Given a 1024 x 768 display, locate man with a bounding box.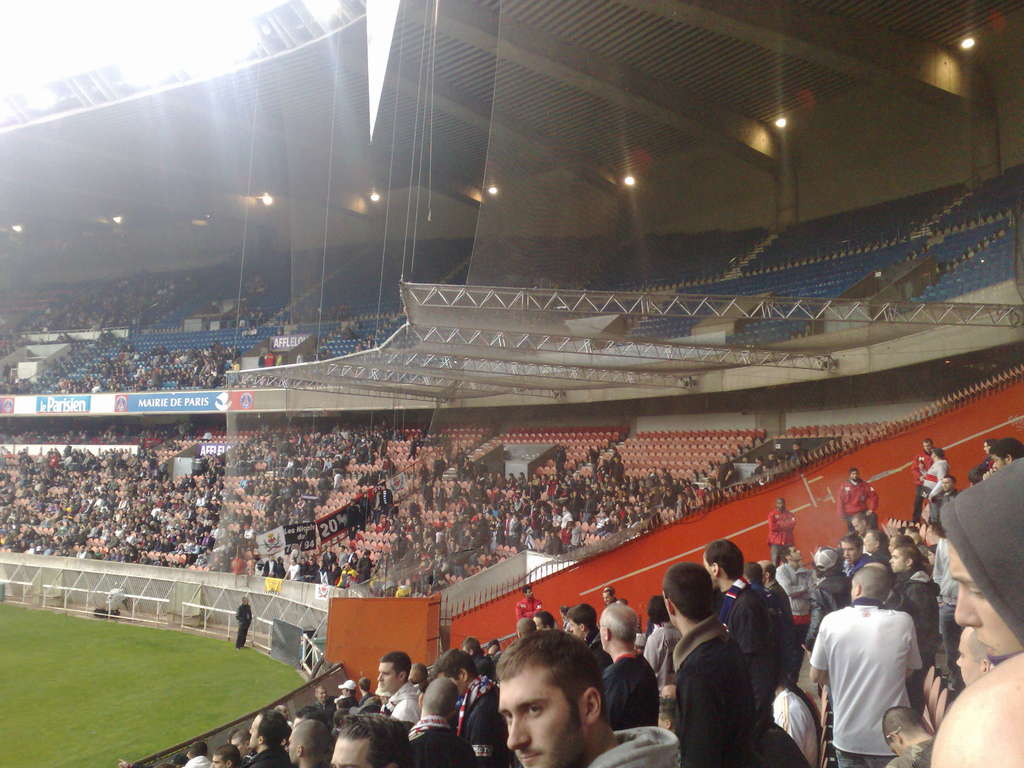
Located: l=920, t=451, r=948, b=506.
